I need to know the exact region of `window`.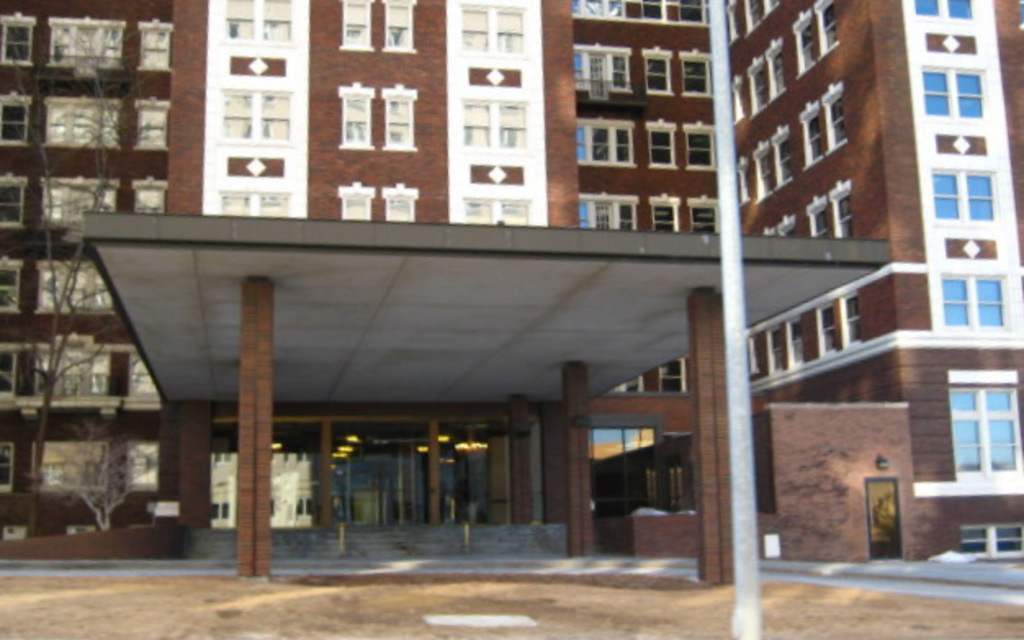
Region: <bbox>218, 195, 291, 213</bbox>.
